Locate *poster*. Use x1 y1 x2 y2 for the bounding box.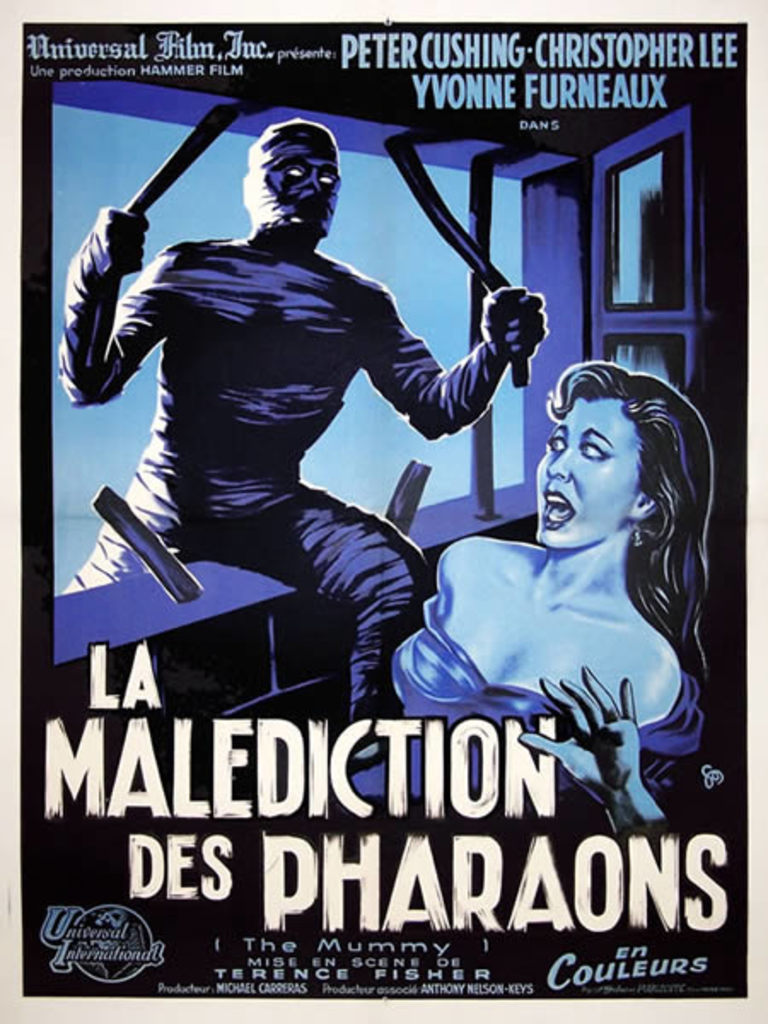
0 2 766 1022.
